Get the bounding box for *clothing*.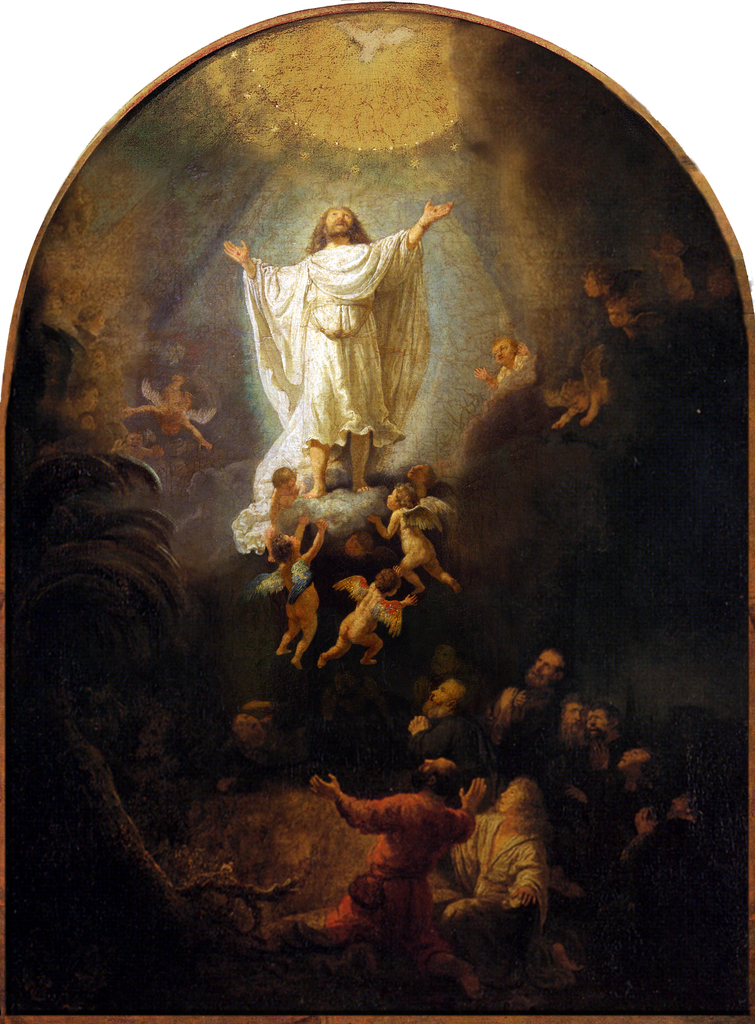
458 816 537 886.
